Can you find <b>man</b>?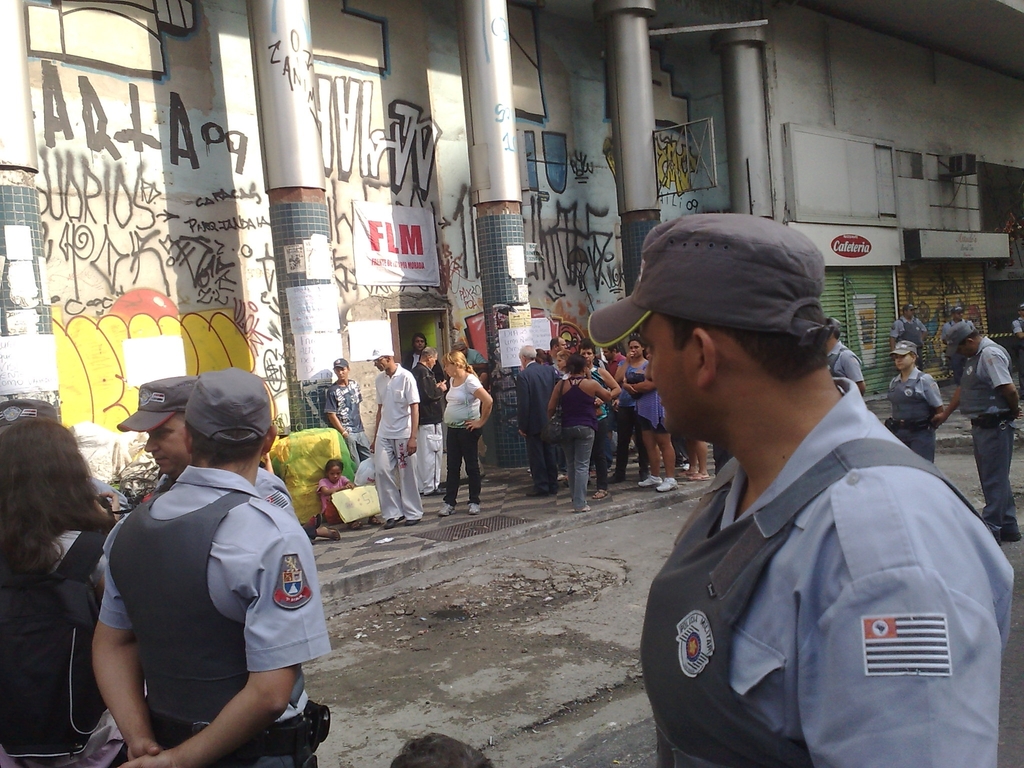
Yes, bounding box: box=[362, 346, 424, 527].
